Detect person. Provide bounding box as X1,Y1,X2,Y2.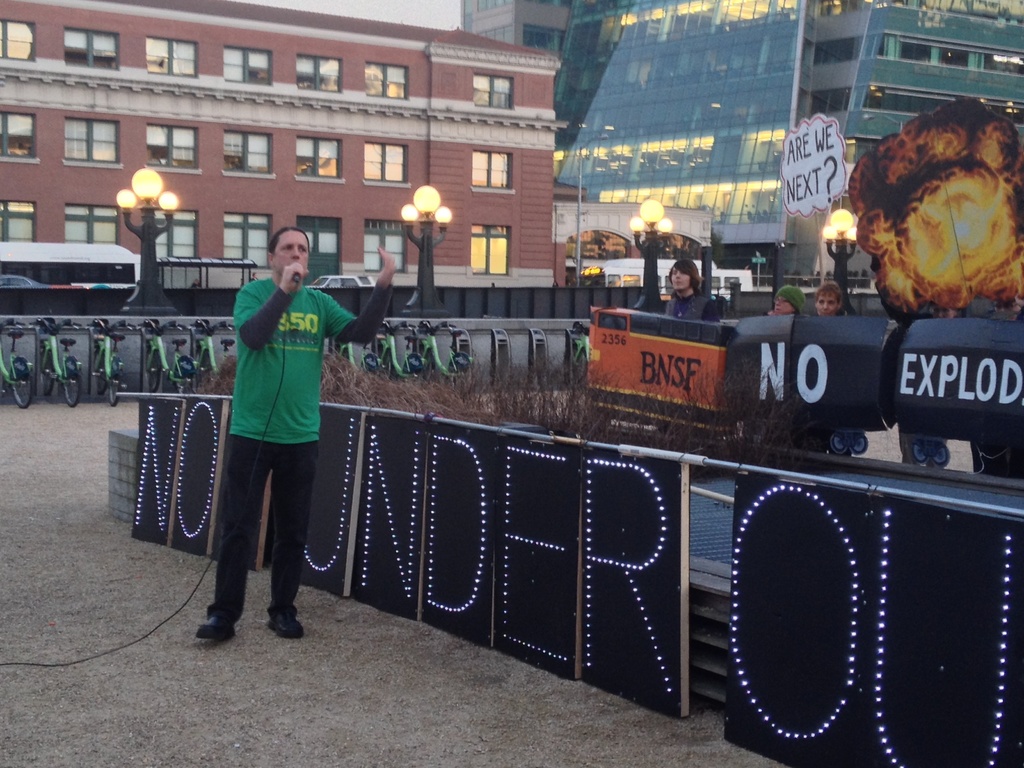
764,285,811,318.
